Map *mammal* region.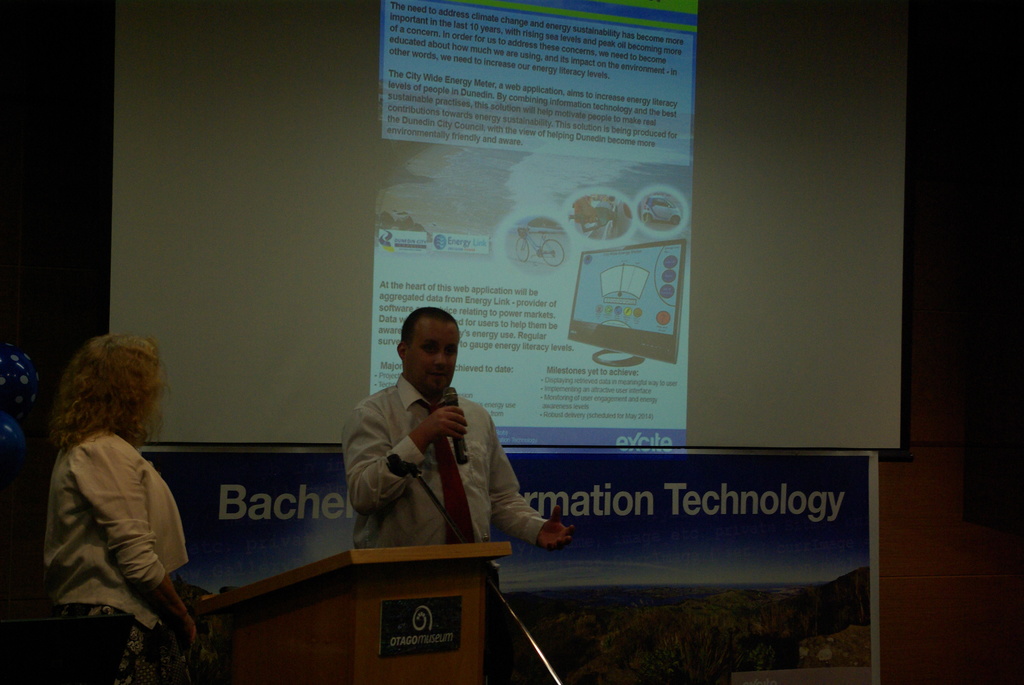
Mapped to box(339, 308, 575, 684).
